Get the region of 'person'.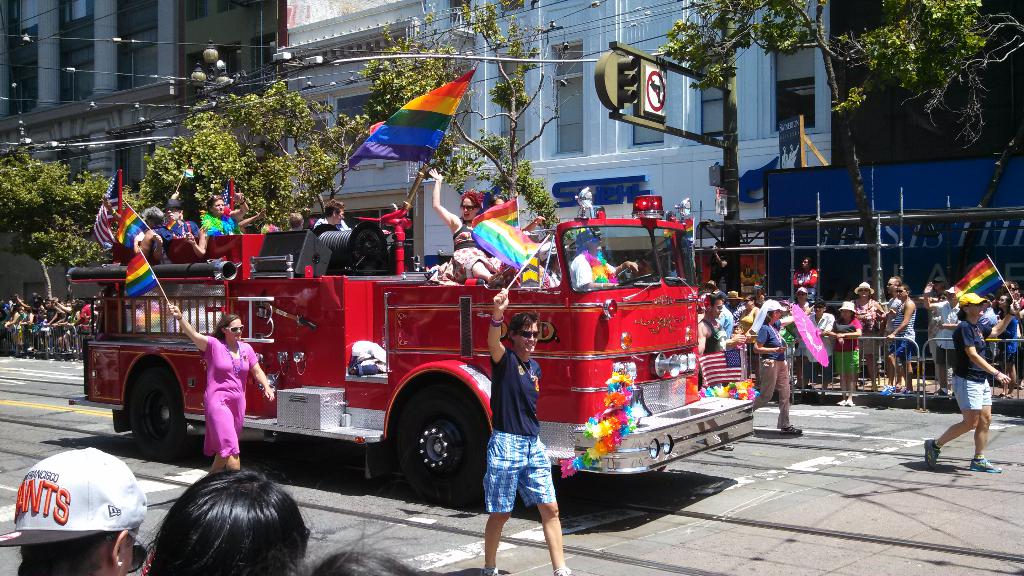
region(697, 289, 735, 363).
